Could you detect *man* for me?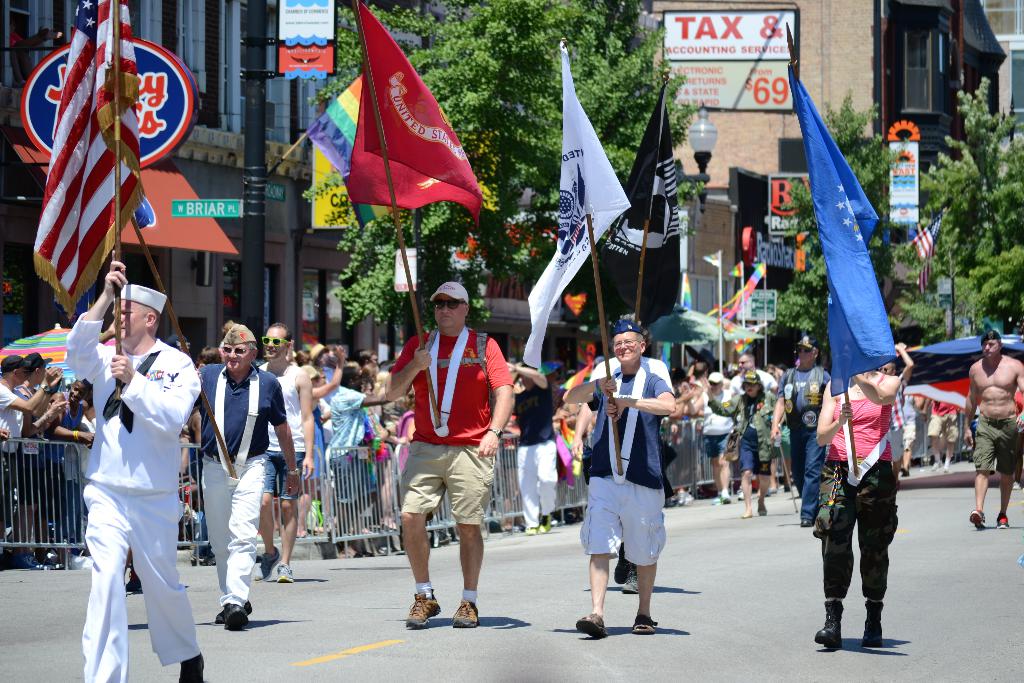
Detection result: [510, 358, 560, 540].
